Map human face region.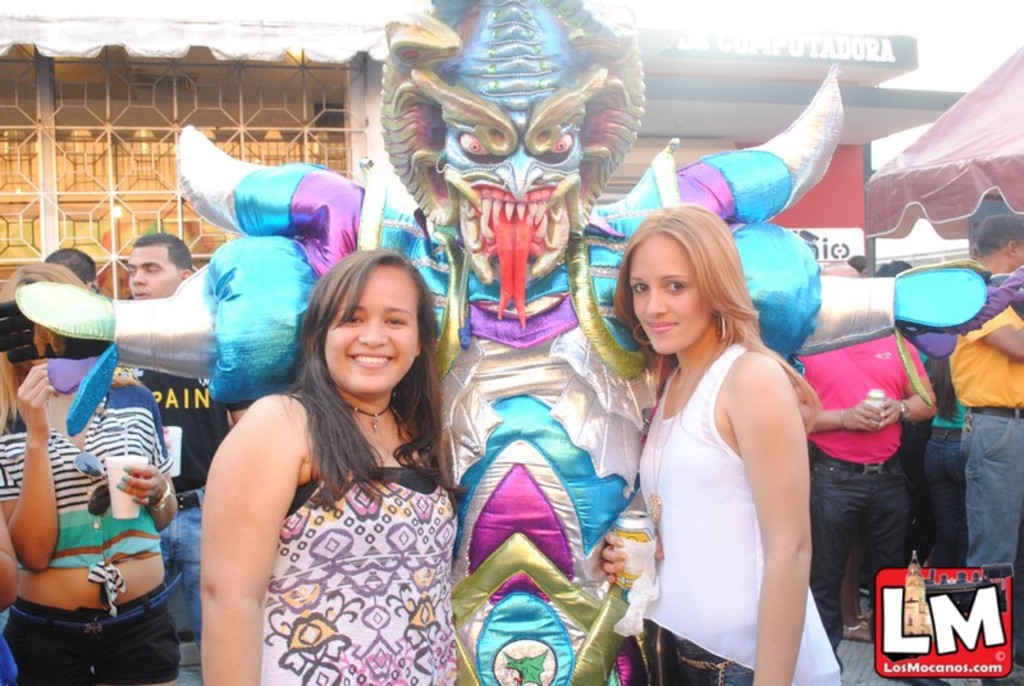
Mapped to <box>628,234,716,357</box>.
